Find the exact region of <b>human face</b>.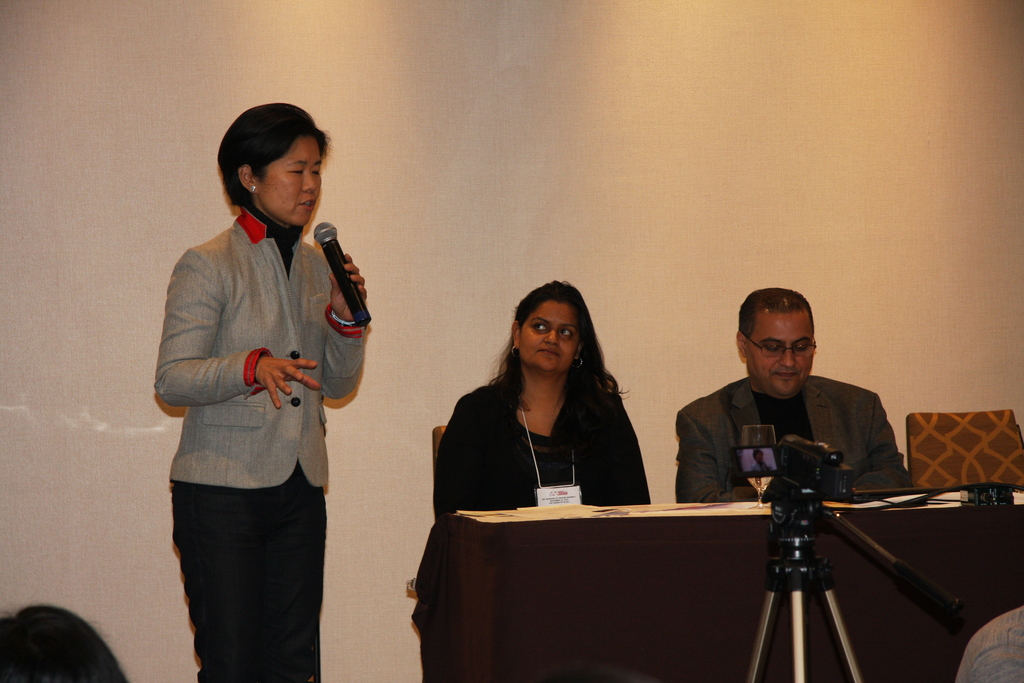
Exact region: (748,306,819,391).
